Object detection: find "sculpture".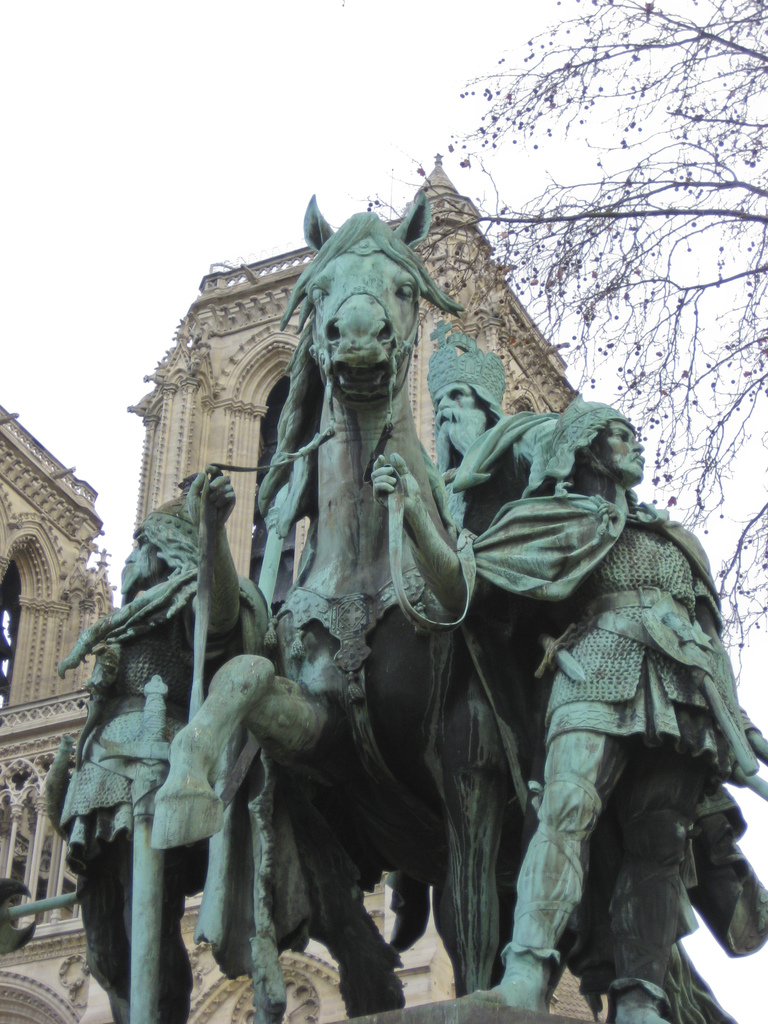
rect(38, 458, 267, 1023).
